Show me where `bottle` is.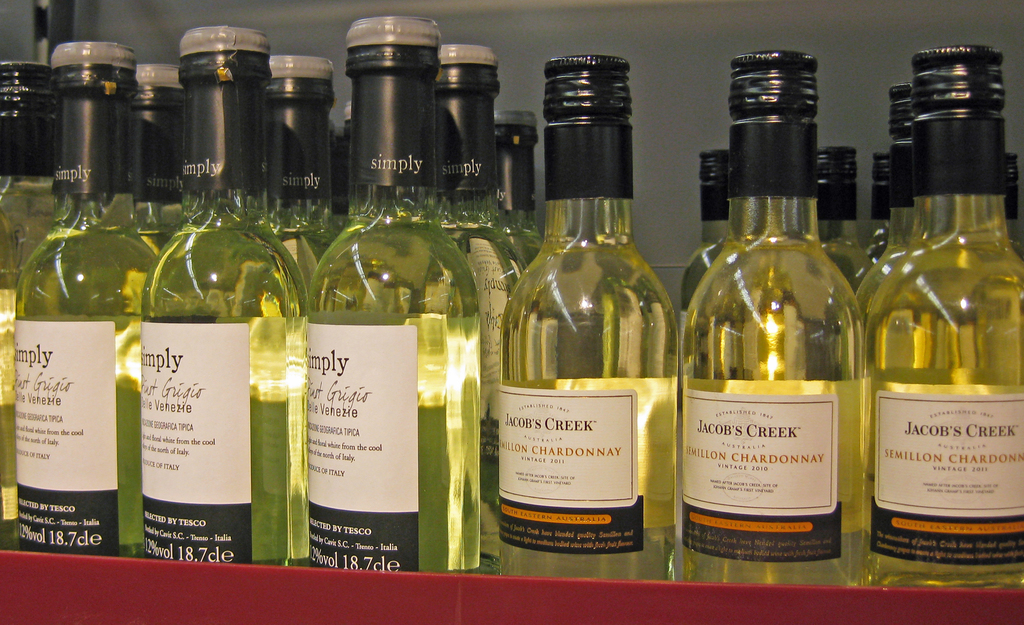
`bottle` is at x1=330, y1=124, x2=348, y2=236.
